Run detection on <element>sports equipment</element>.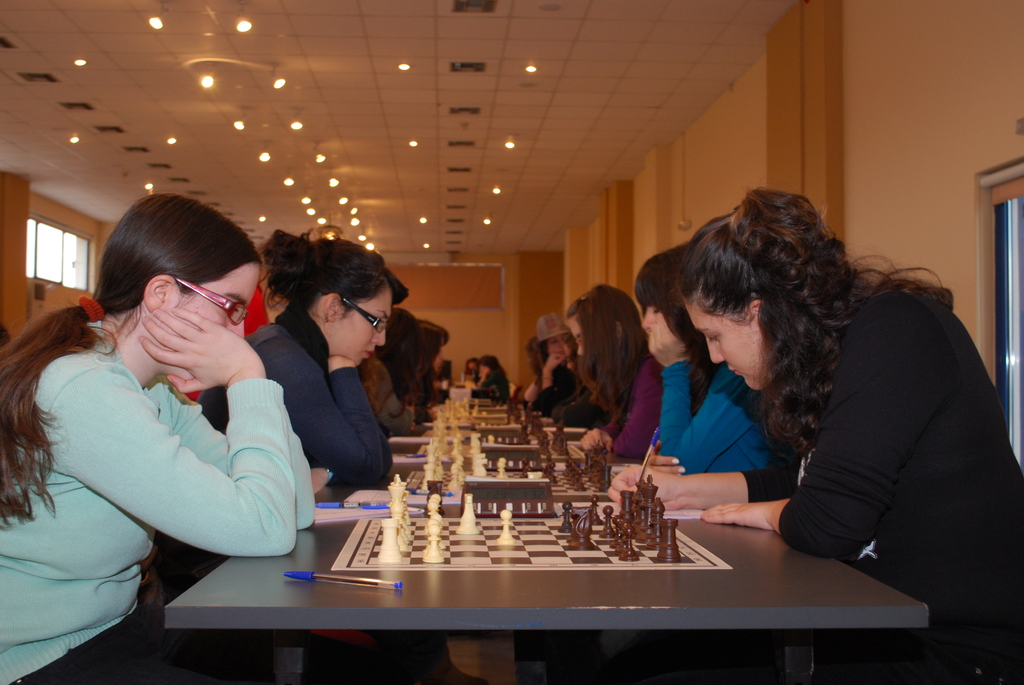
Result: l=330, t=514, r=732, b=574.
